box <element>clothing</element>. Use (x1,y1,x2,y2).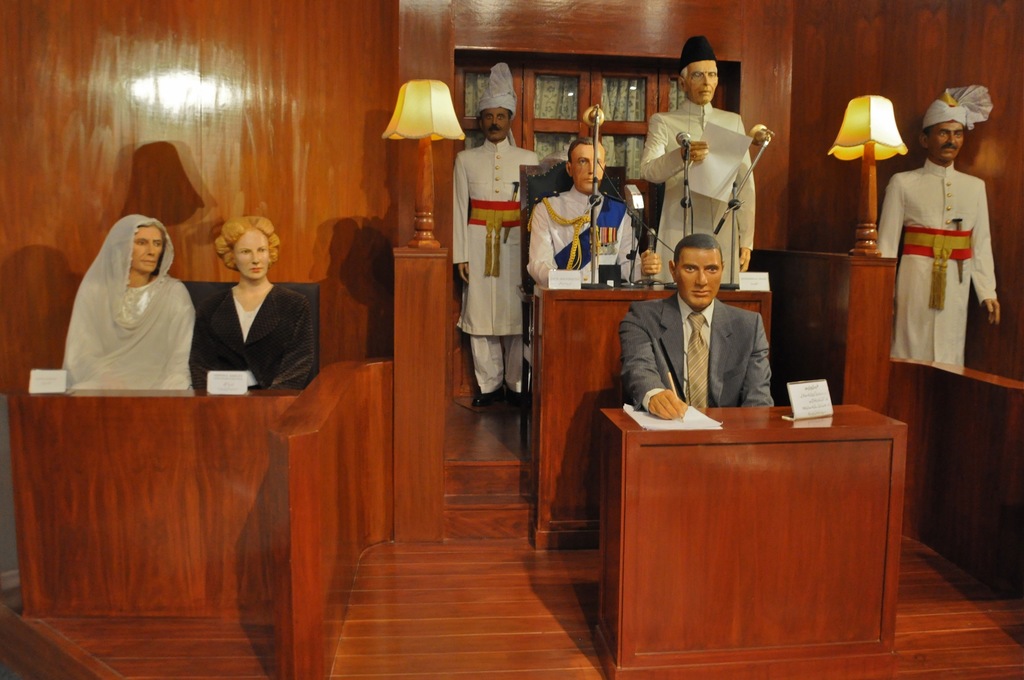
(641,99,757,294).
